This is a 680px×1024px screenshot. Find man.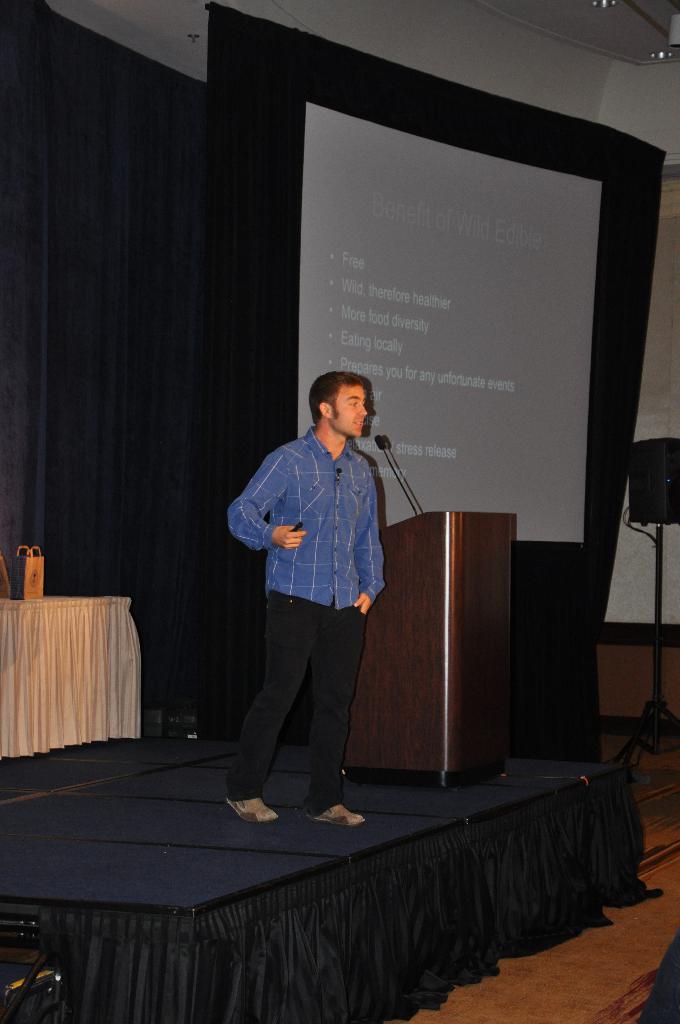
Bounding box: x1=223 y1=371 x2=378 y2=812.
